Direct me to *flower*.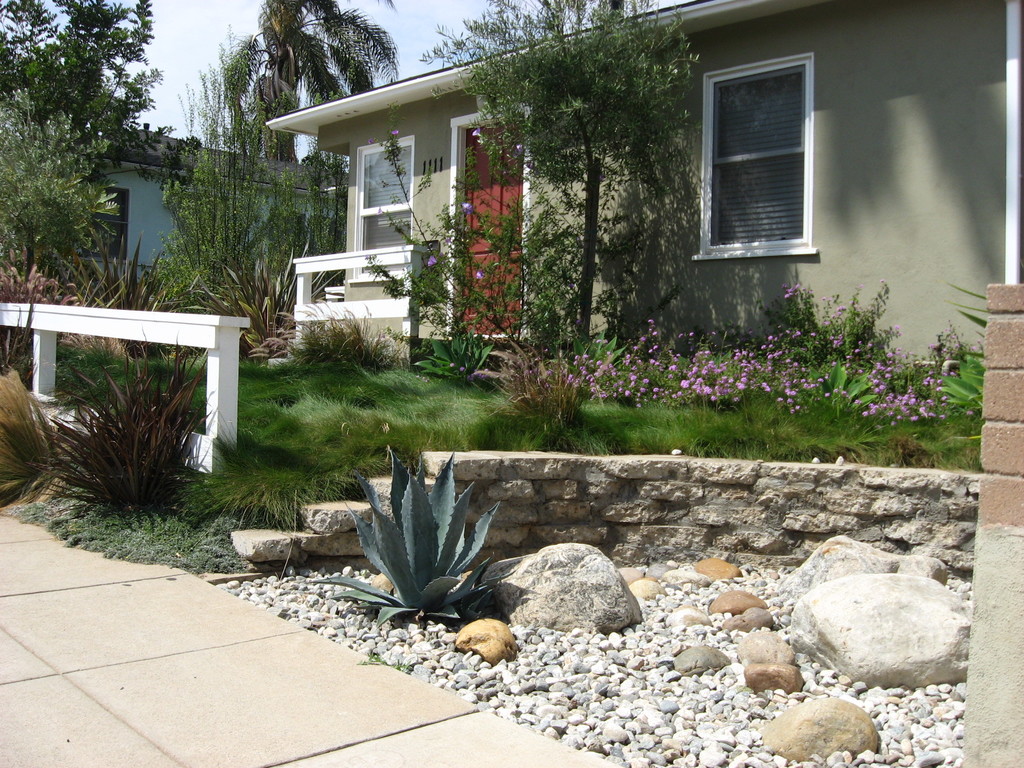
Direction: {"left": 423, "top": 254, "right": 440, "bottom": 268}.
